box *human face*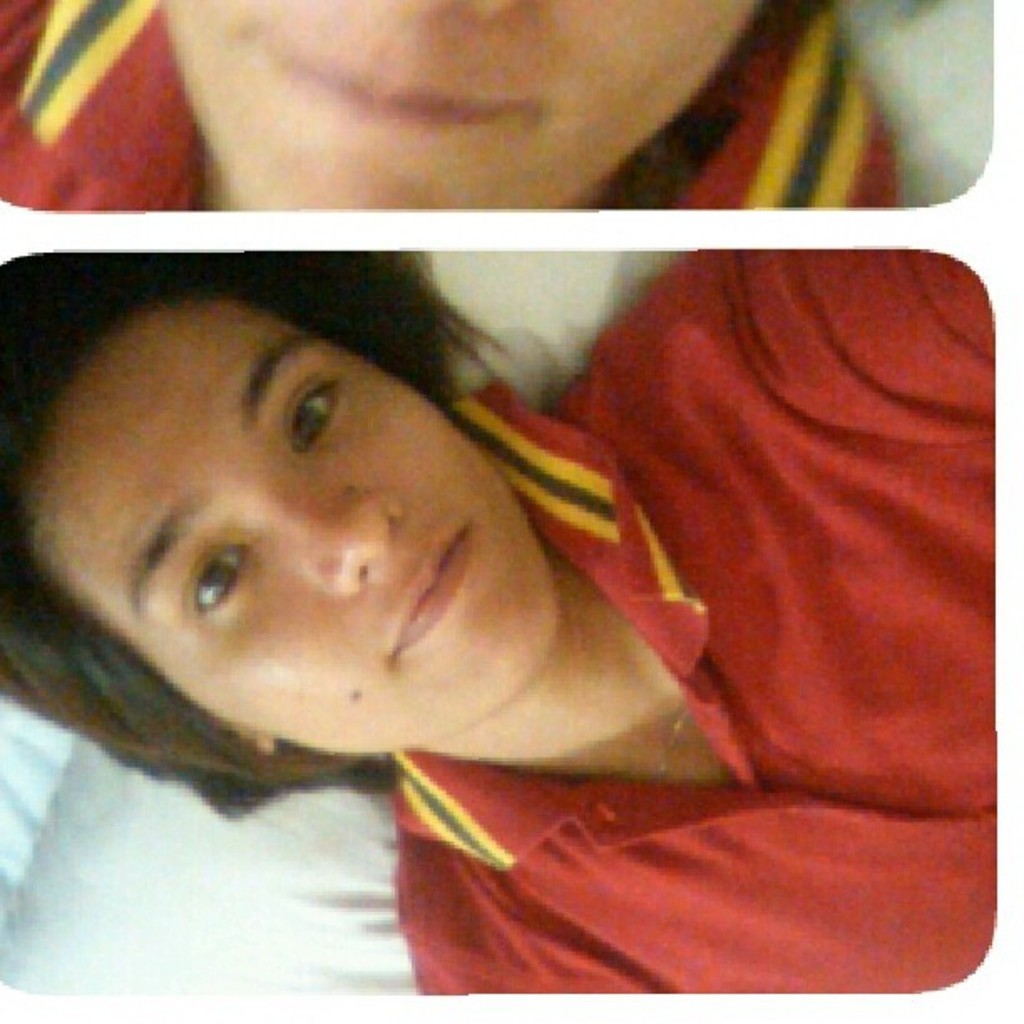
<bbox>12, 296, 566, 766</bbox>
